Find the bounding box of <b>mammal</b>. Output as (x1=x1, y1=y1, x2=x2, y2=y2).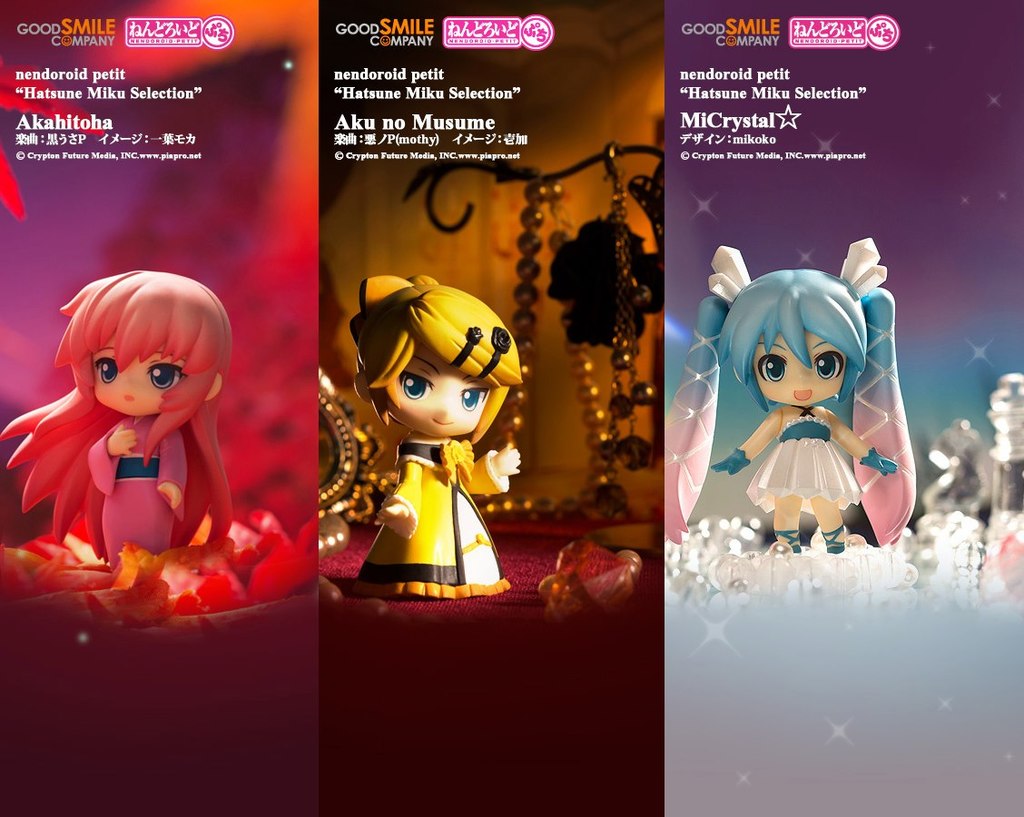
(x1=340, y1=276, x2=526, y2=605).
